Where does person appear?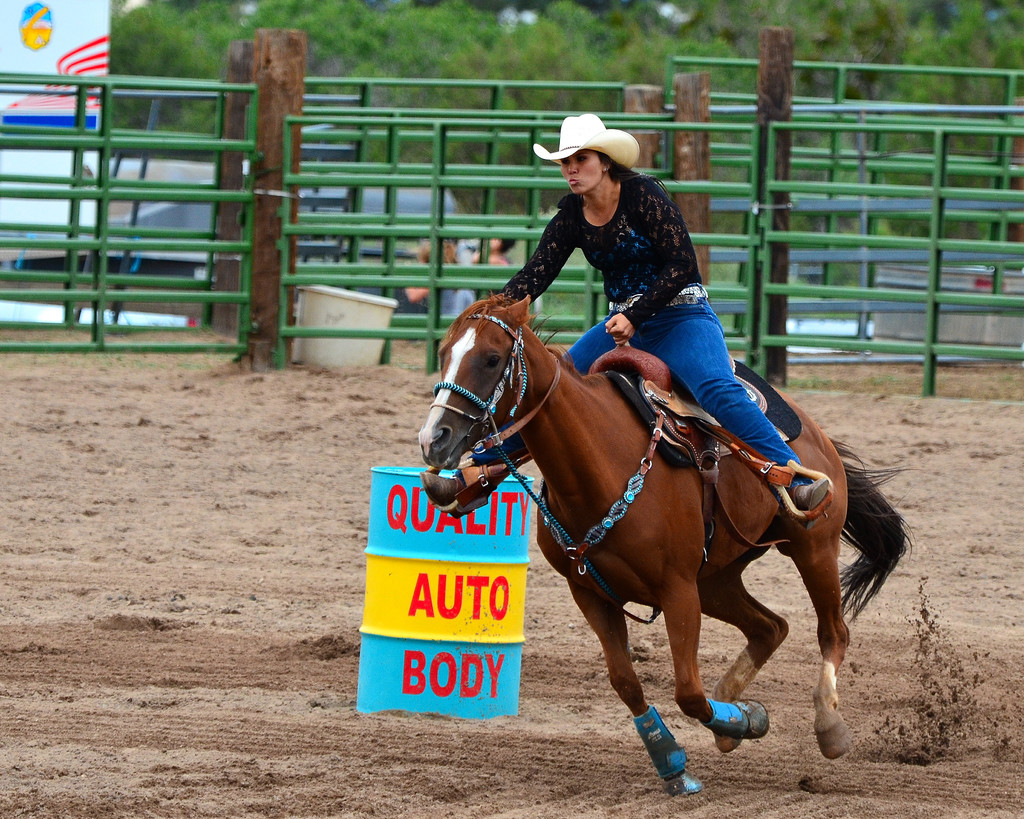
Appears at {"x1": 486, "y1": 238, "x2": 512, "y2": 269}.
